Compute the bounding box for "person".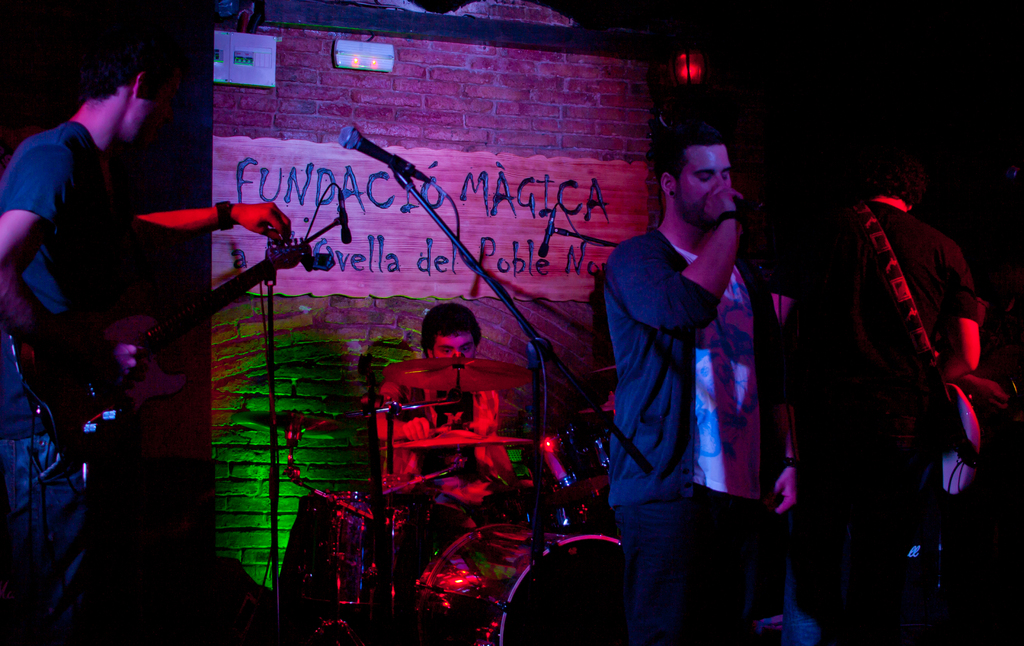
356 305 524 645.
